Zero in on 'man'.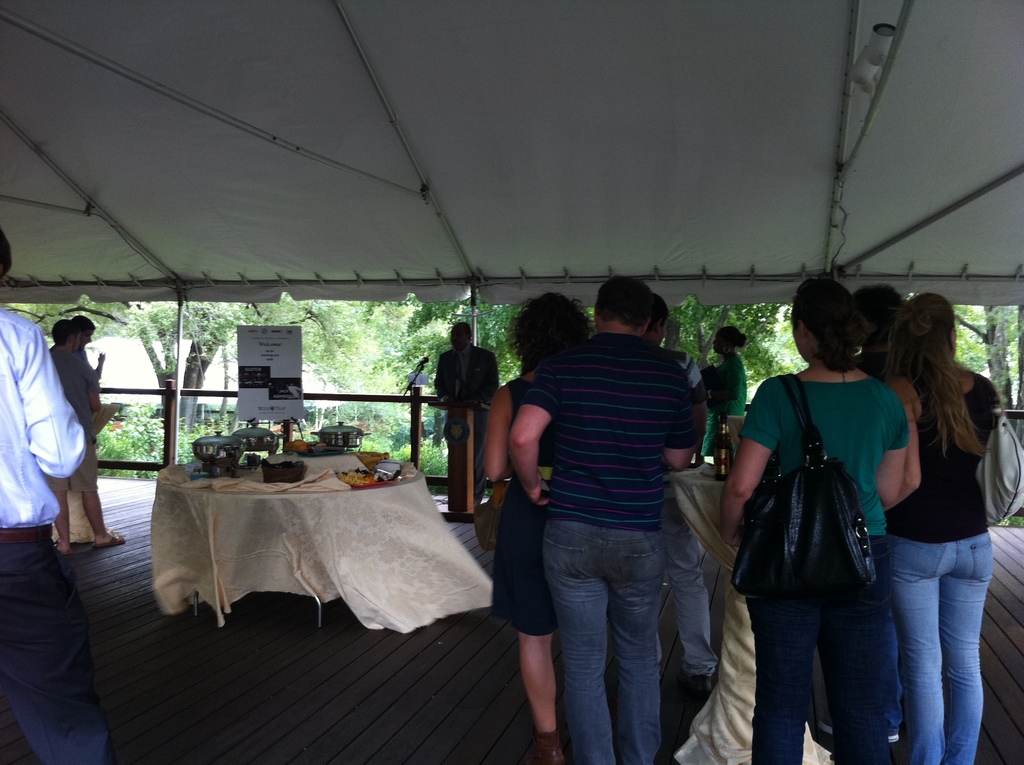
Zeroed in: [left=51, top=319, right=125, bottom=551].
